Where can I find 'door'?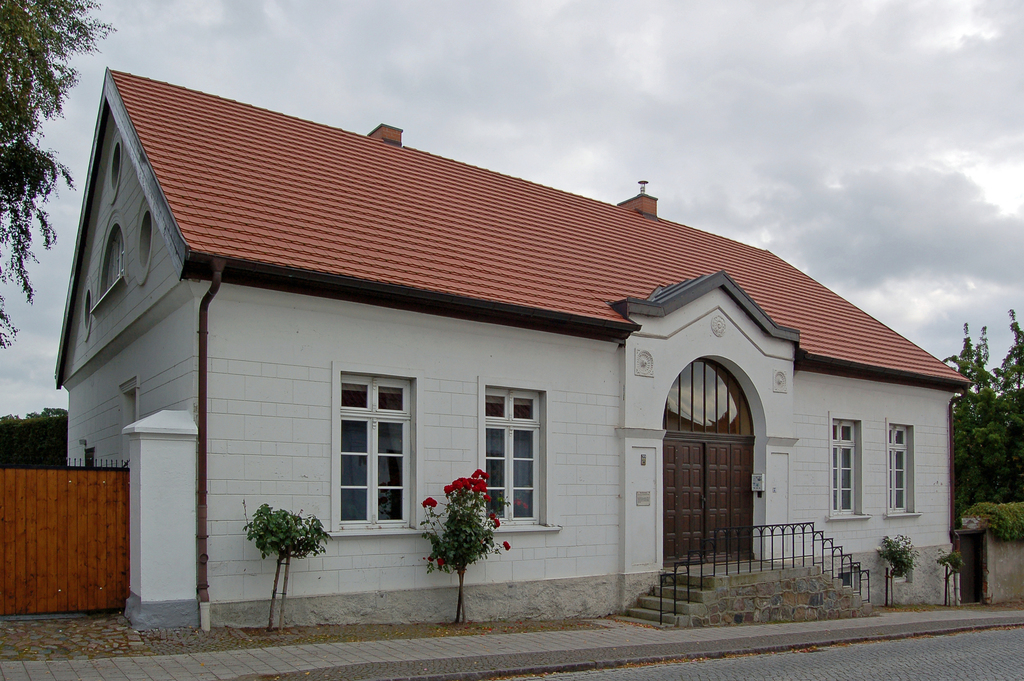
You can find it at (13, 457, 129, 621).
